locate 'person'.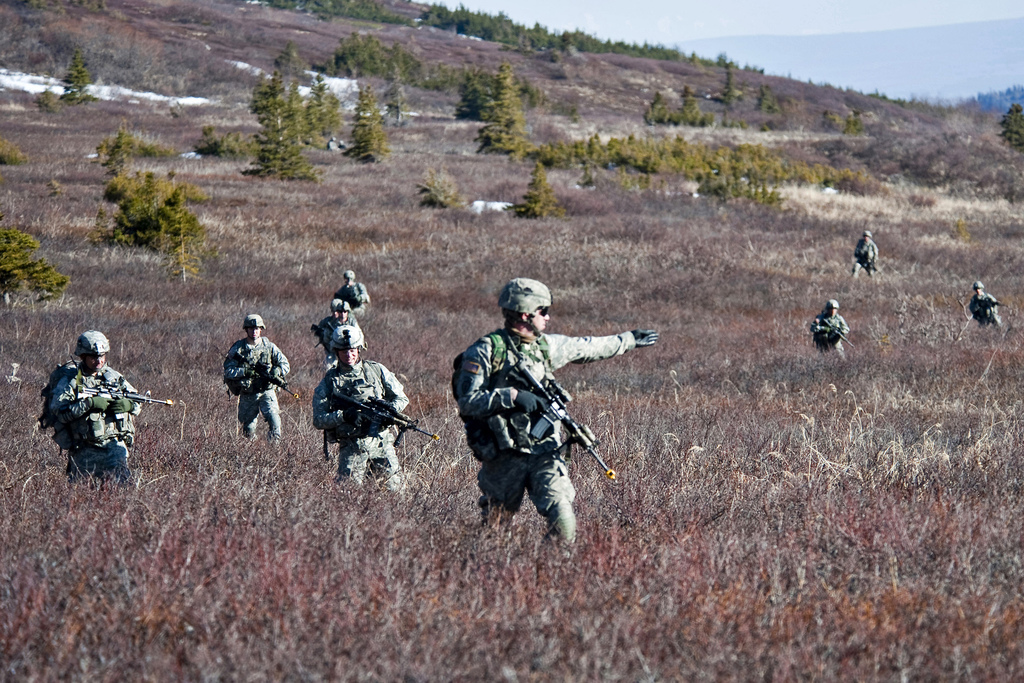
Bounding box: box=[329, 271, 368, 313].
